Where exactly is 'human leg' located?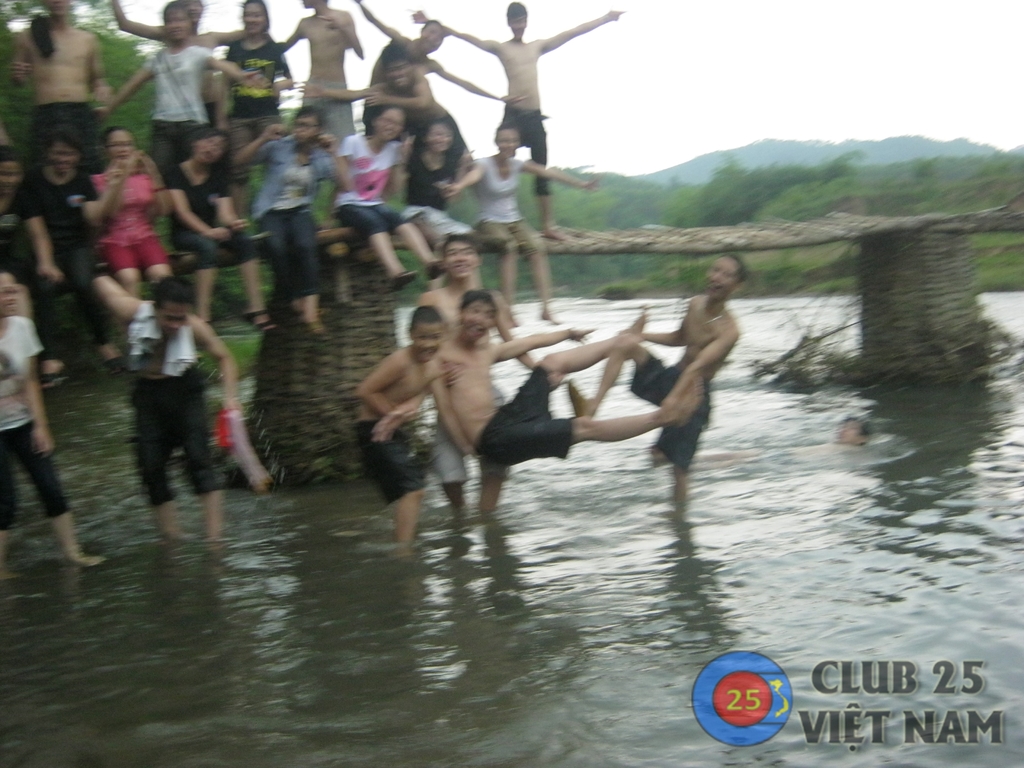
Its bounding box is l=565, t=343, r=675, b=416.
